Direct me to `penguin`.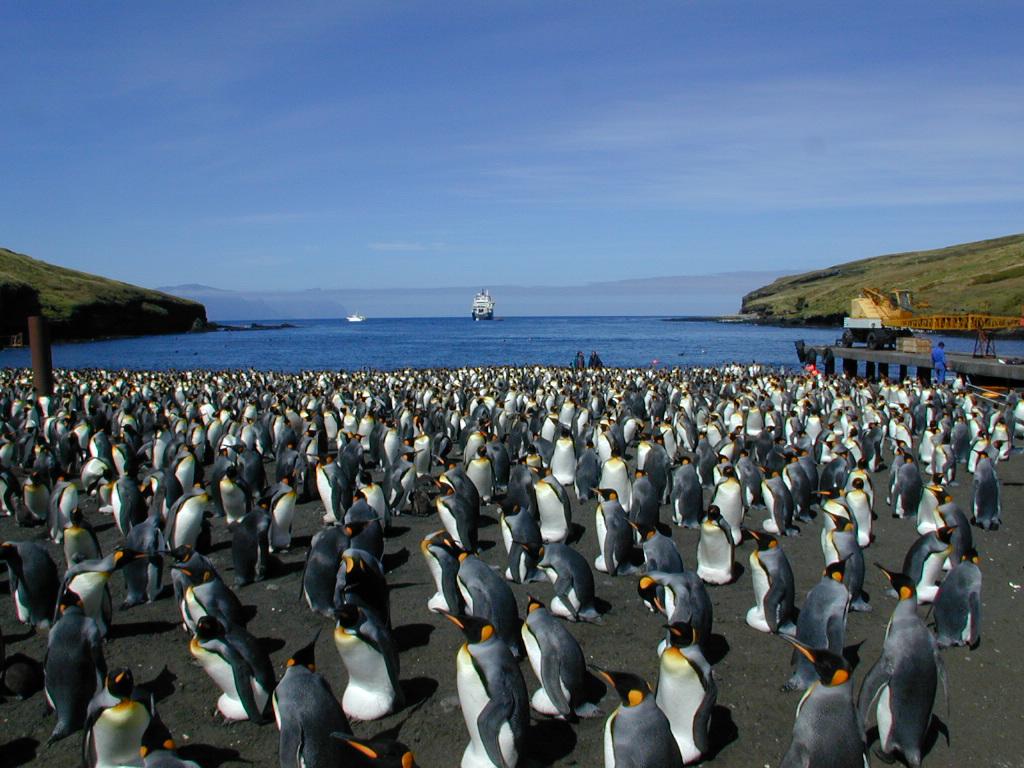
Direction: 276/443/299/477.
